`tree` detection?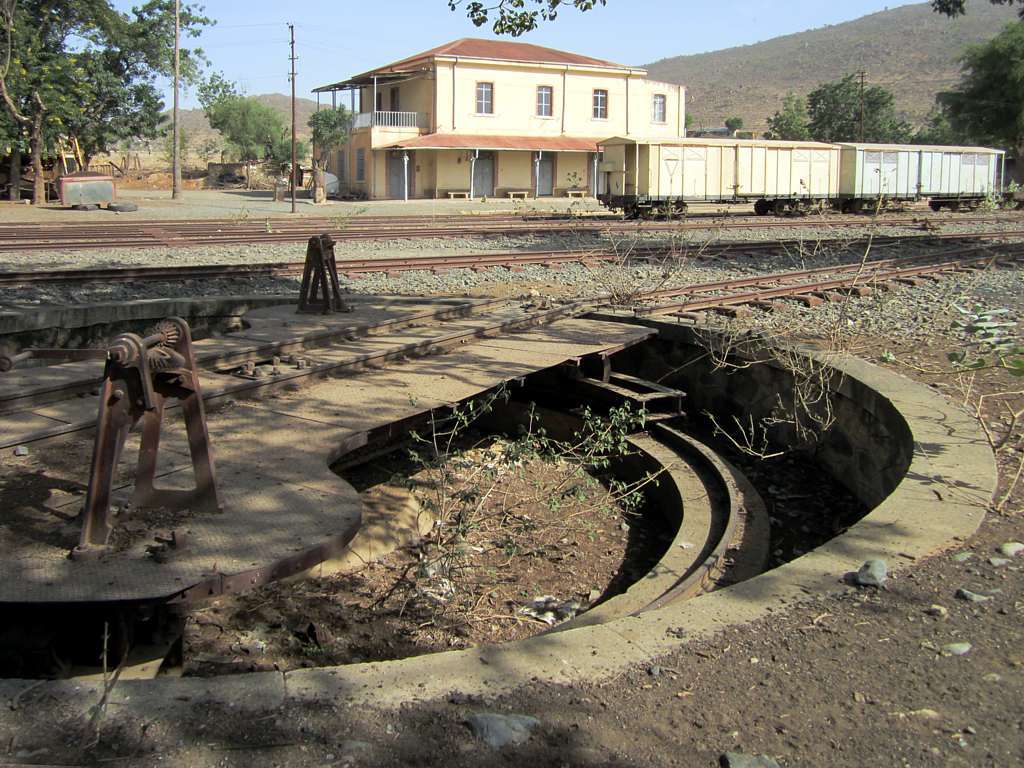
(left=193, top=68, right=310, bottom=175)
